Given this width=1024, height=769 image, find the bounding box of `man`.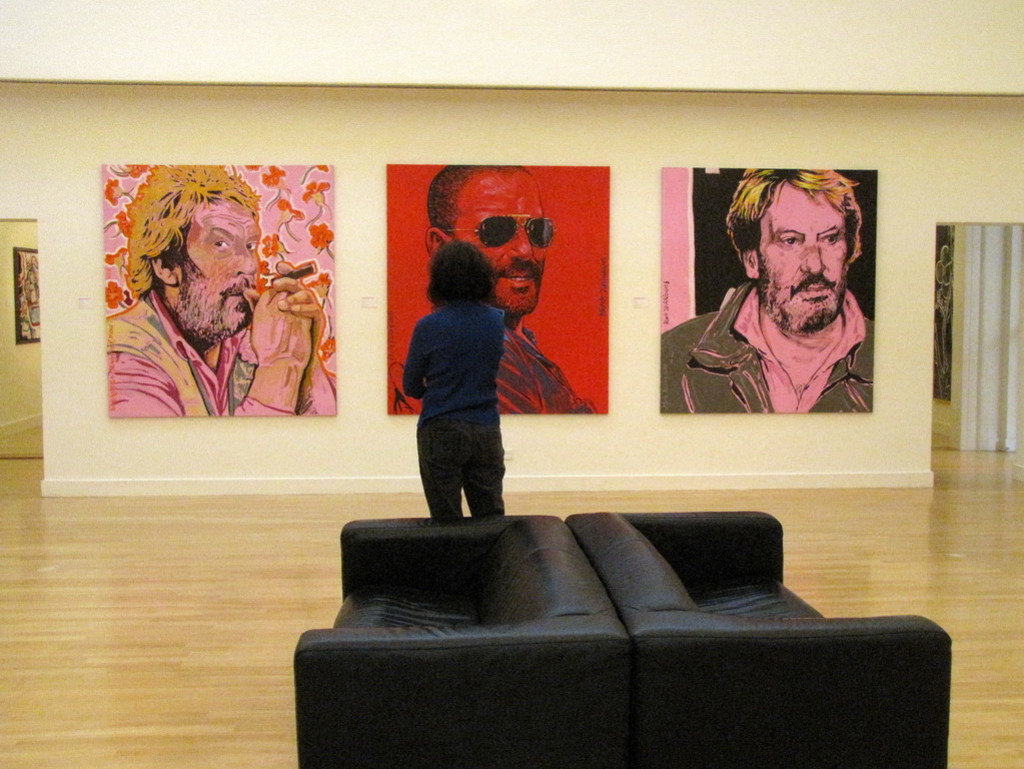
387,160,601,417.
